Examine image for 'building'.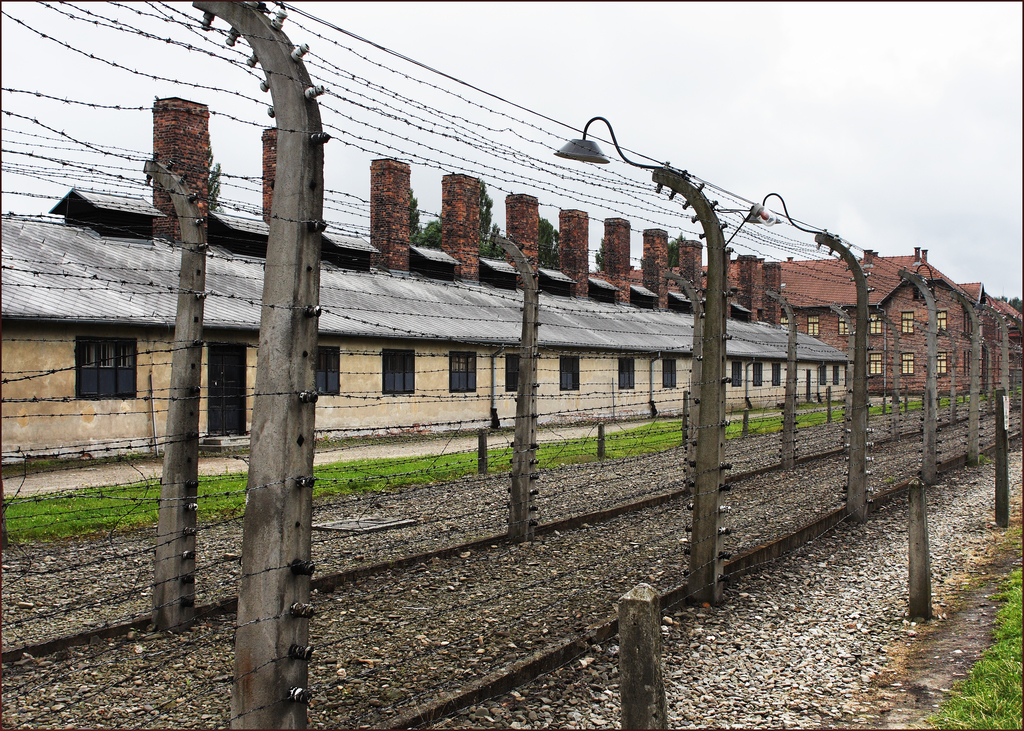
Examination result: bbox=[613, 245, 972, 393].
